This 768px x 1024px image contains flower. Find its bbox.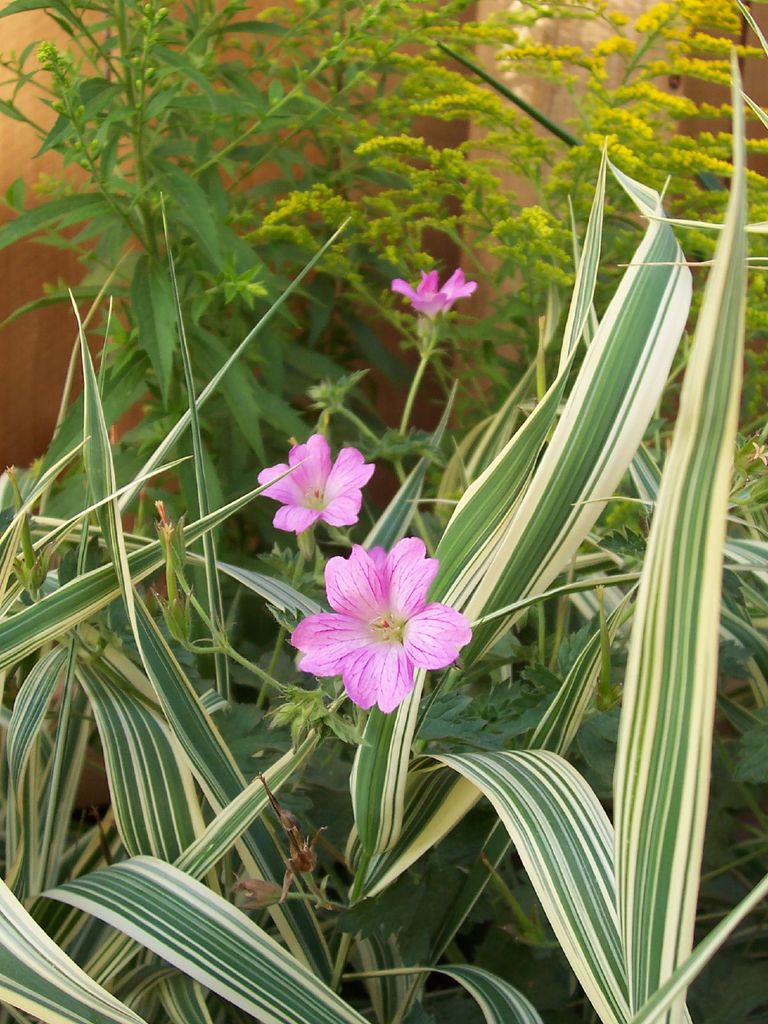
bbox=(390, 265, 474, 328).
